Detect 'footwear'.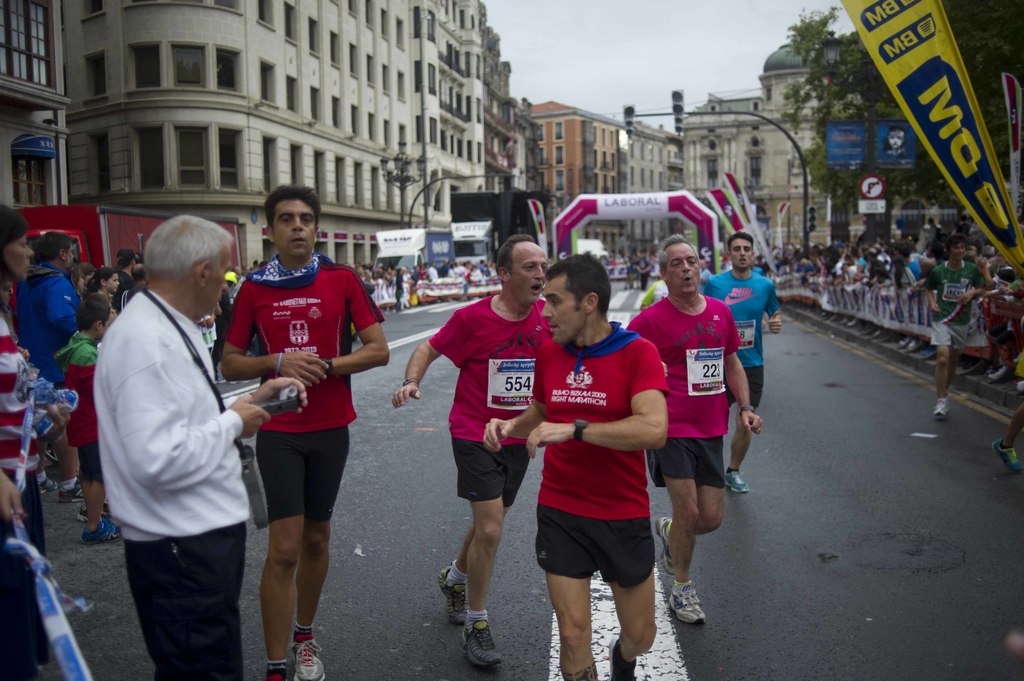
Detected at crop(292, 638, 327, 680).
